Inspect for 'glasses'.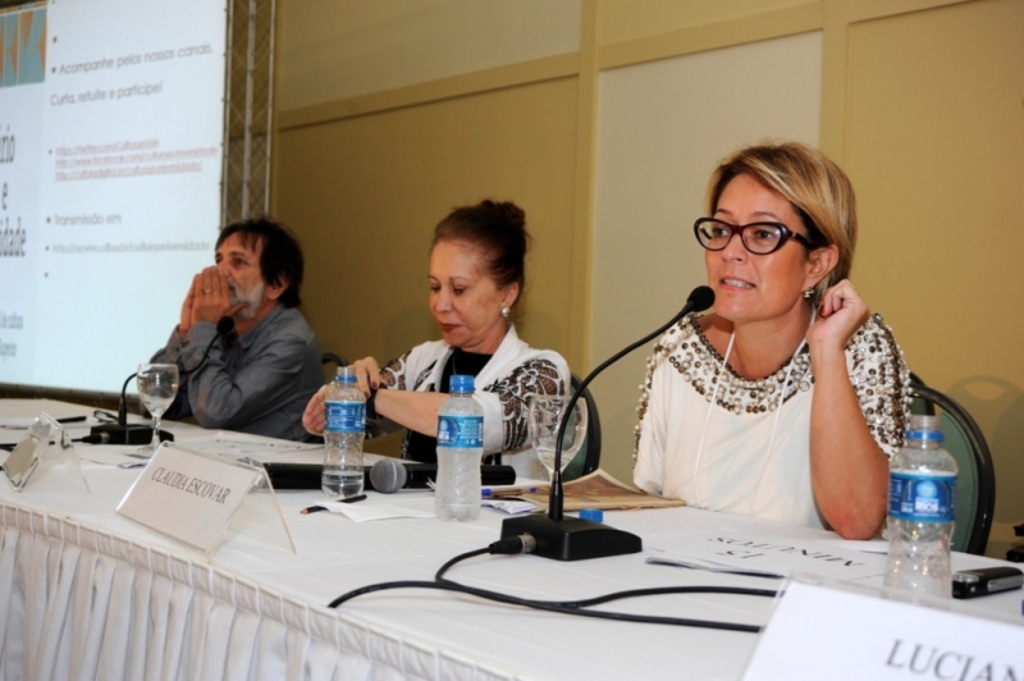
Inspection: <region>703, 212, 832, 260</region>.
